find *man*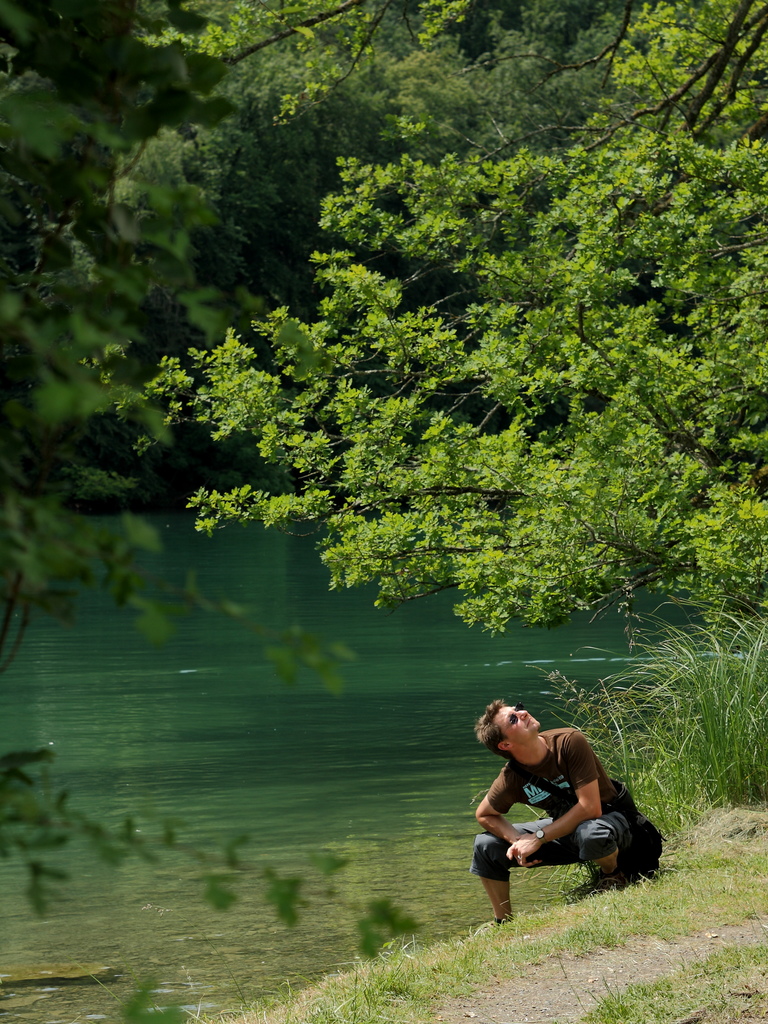
[left=450, top=695, right=658, bottom=918]
